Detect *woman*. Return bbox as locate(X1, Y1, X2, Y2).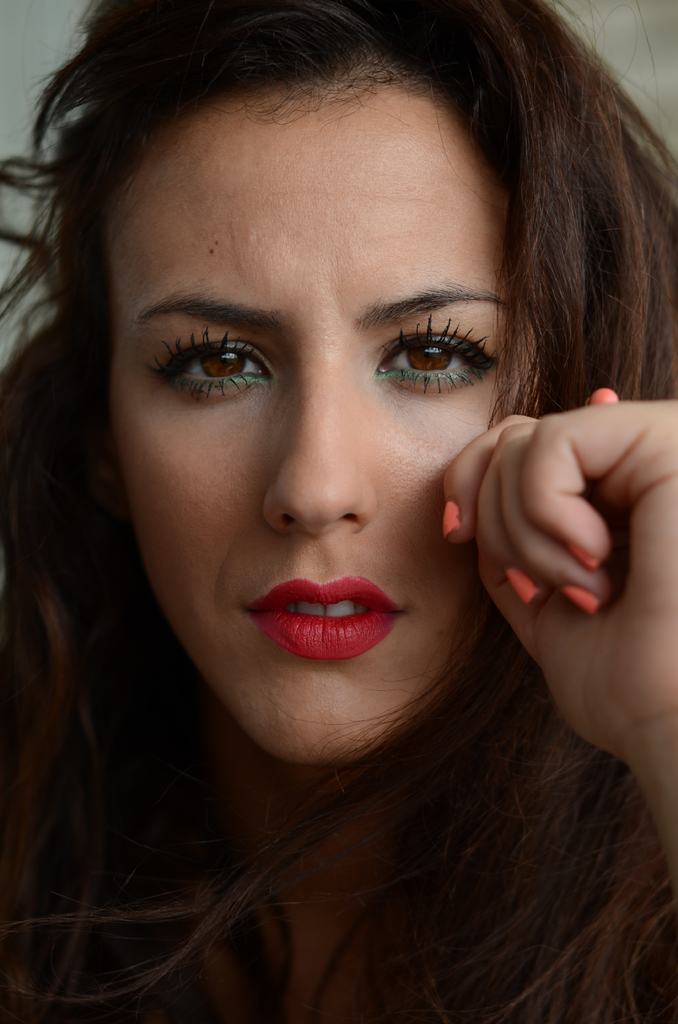
locate(21, 6, 662, 1023).
